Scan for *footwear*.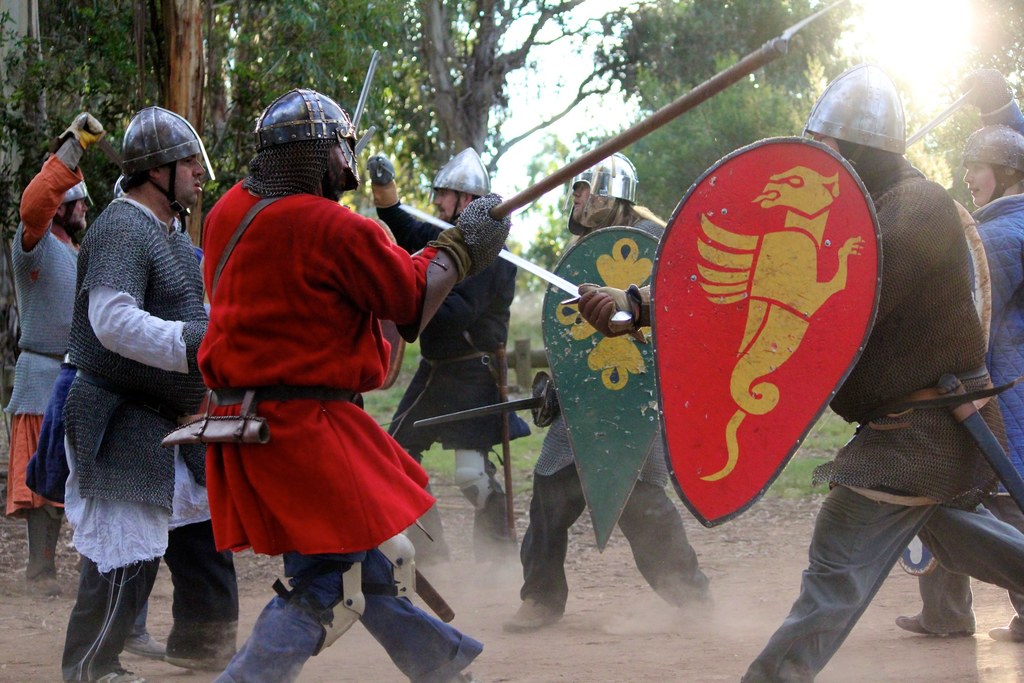
Scan result: <region>161, 639, 232, 674</region>.
